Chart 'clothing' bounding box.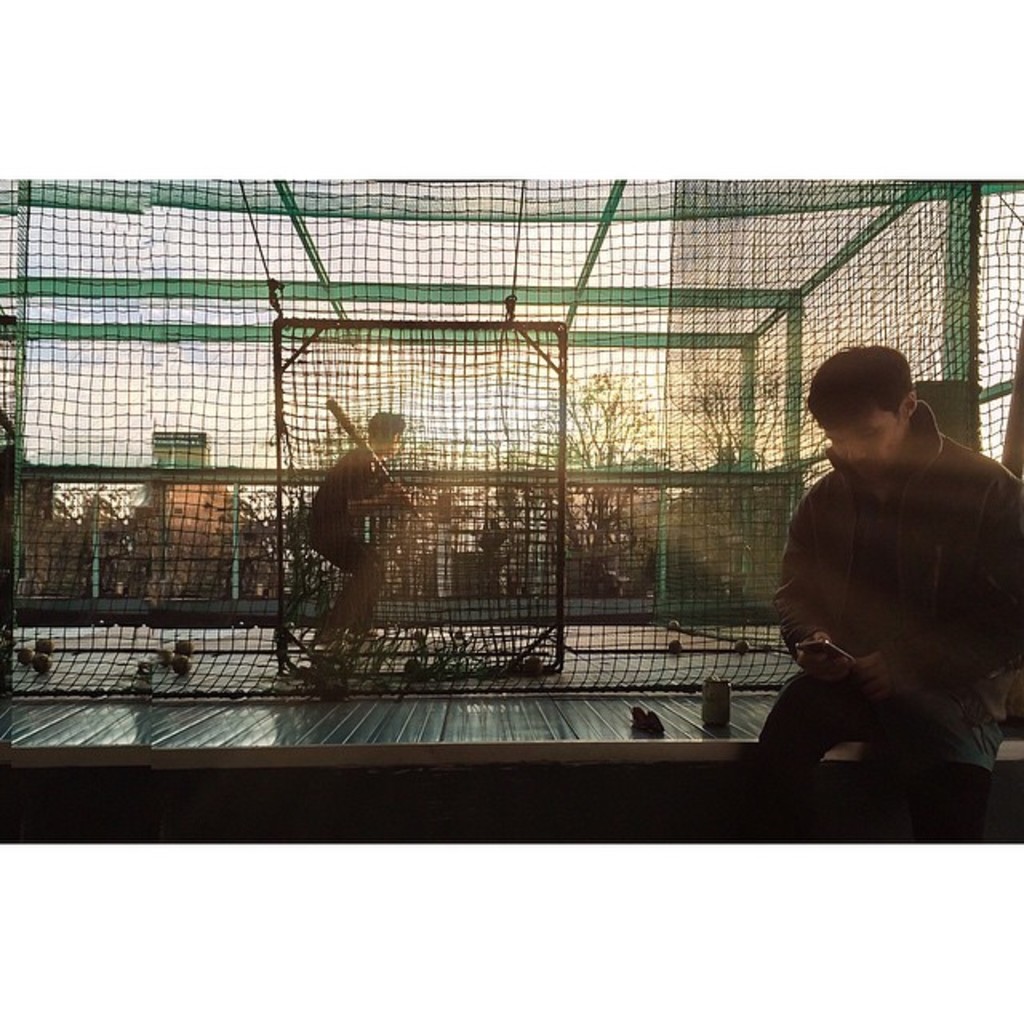
Charted: box(312, 446, 368, 568).
